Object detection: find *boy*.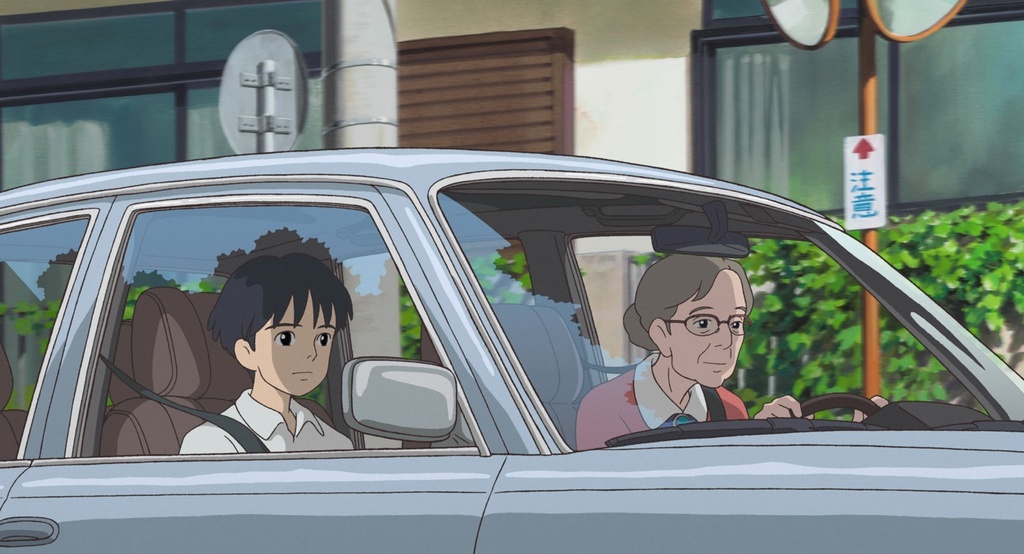
{"x1": 195, "y1": 264, "x2": 358, "y2": 452}.
